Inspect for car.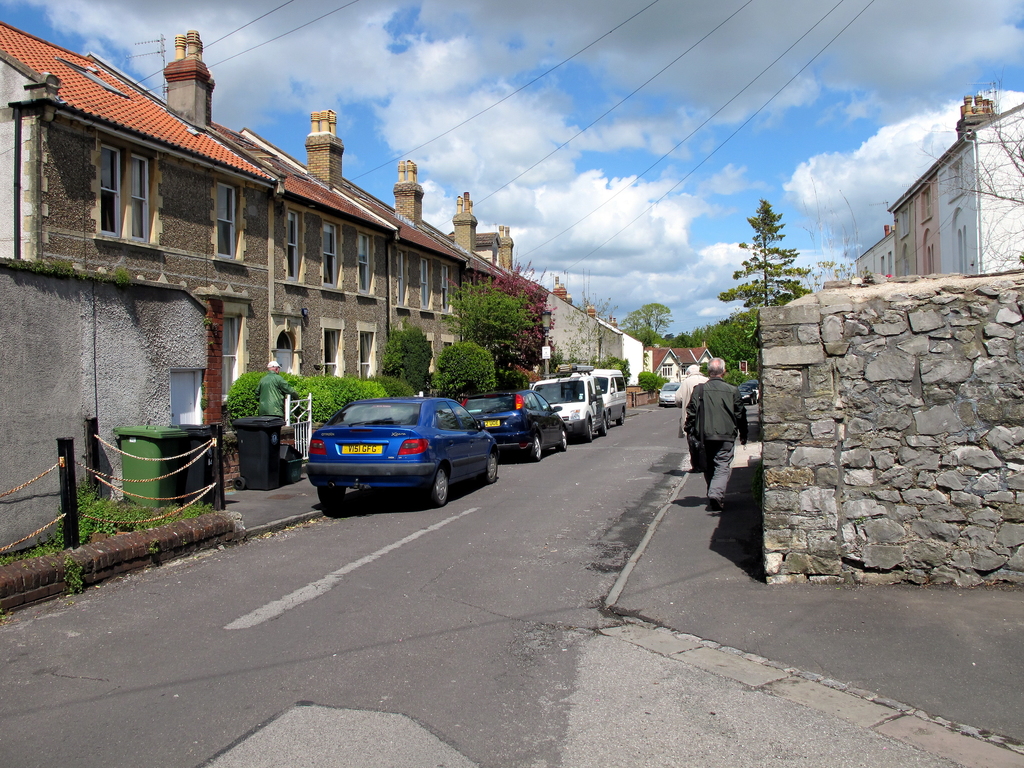
Inspection: (578, 367, 628, 420).
